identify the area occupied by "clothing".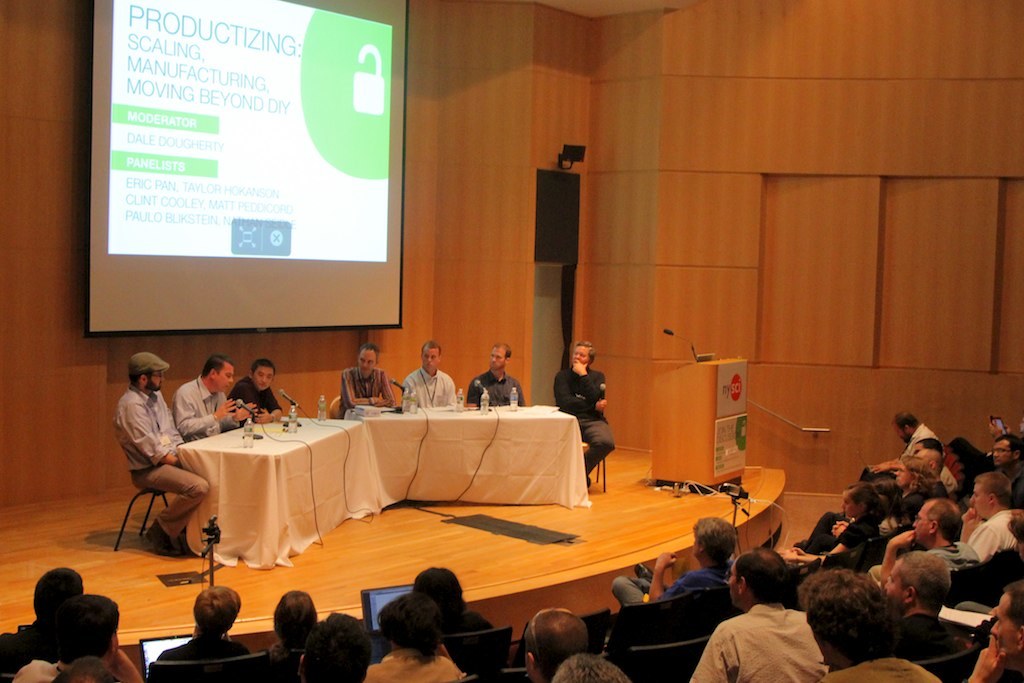
Area: 0:609:49:682.
